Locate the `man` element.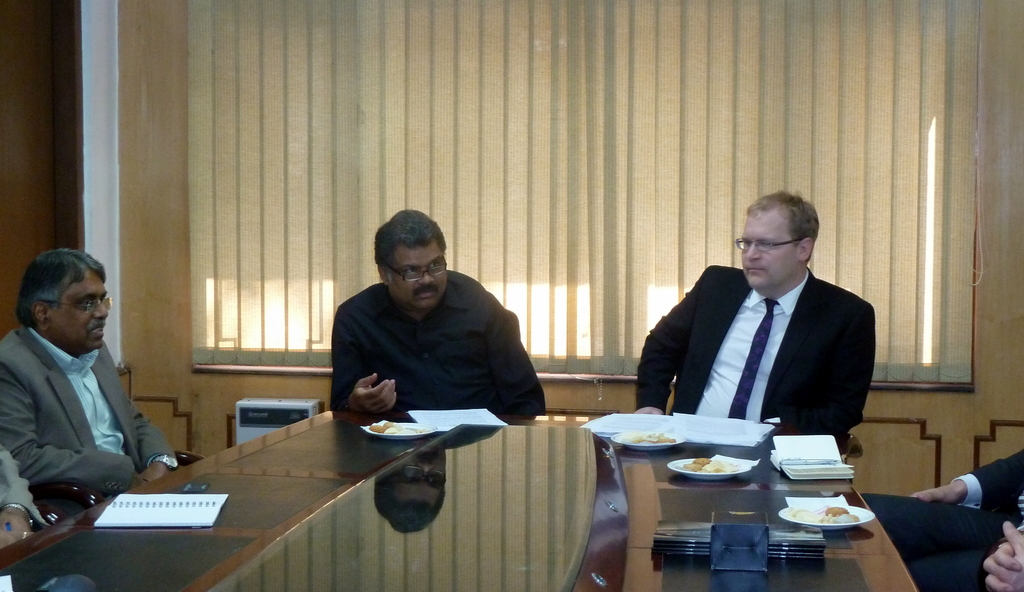
Element bbox: 310/203/554/427.
